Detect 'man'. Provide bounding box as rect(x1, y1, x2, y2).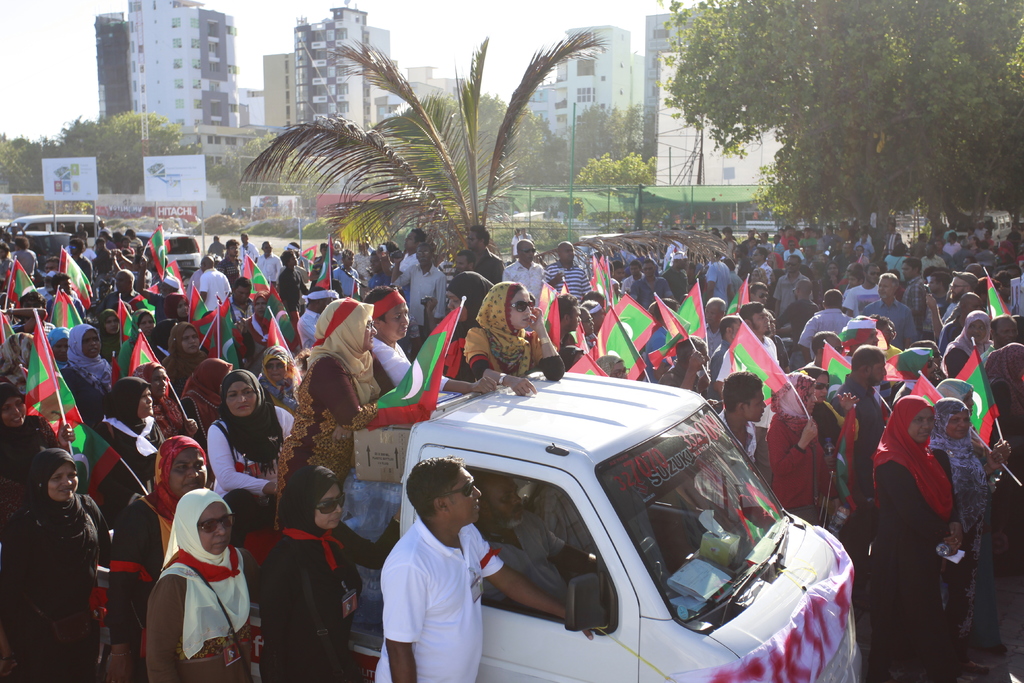
rect(257, 241, 283, 280).
